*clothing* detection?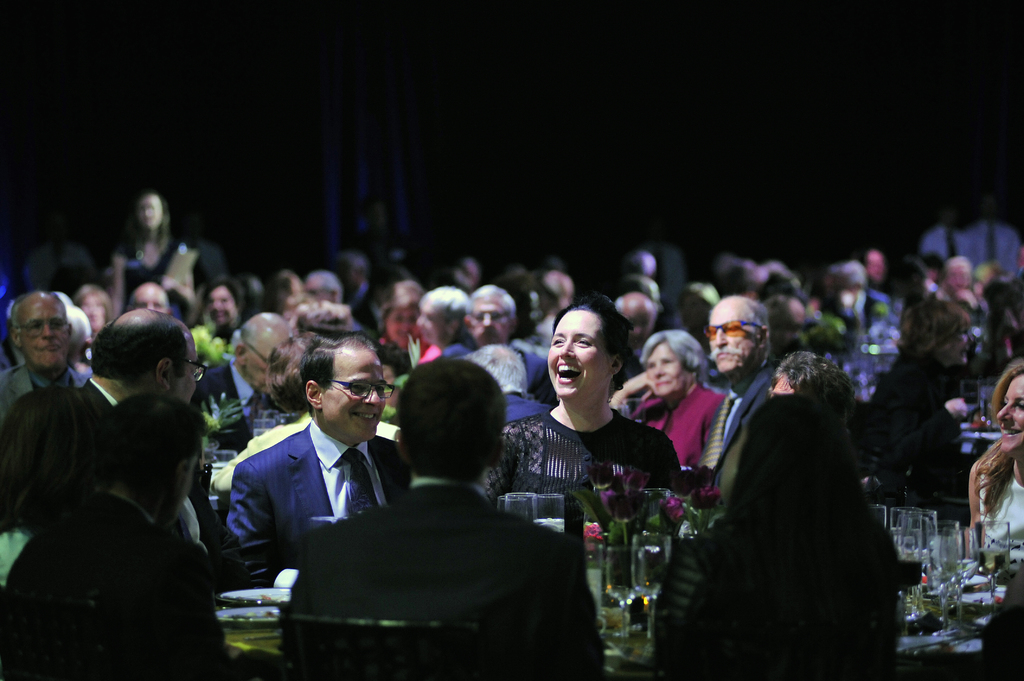
Rect(0, 378, 127, 588)
